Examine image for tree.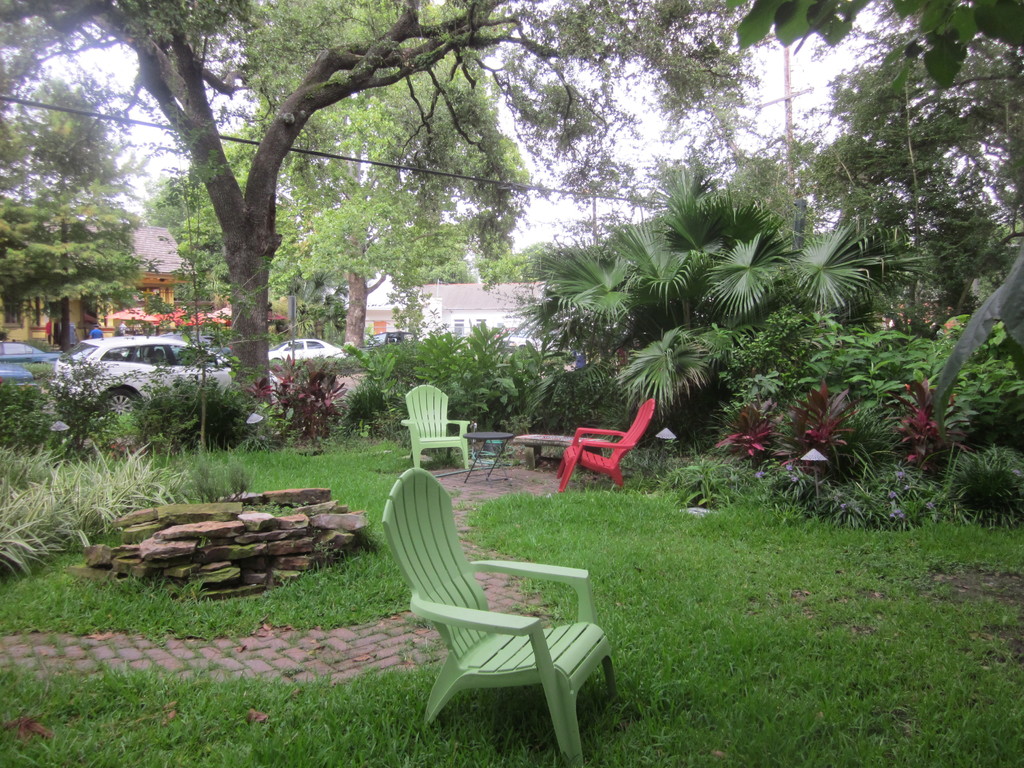
Examination result: (left=494, top=0, right=1023, bottom=332).
